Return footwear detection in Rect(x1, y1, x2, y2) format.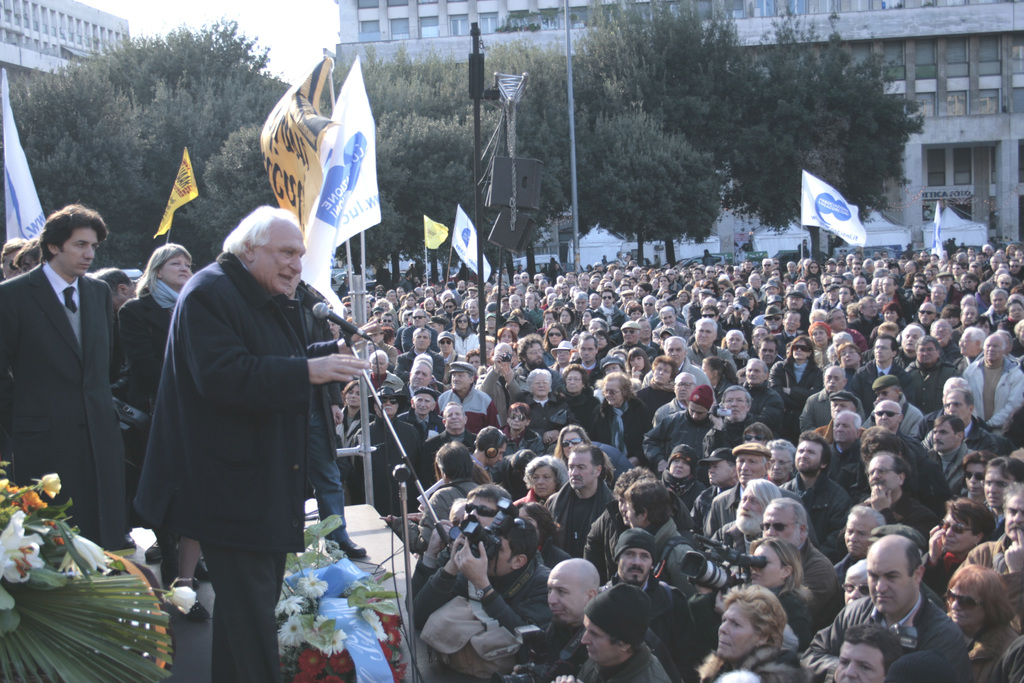
Rect(159, 570, 198, 588).
